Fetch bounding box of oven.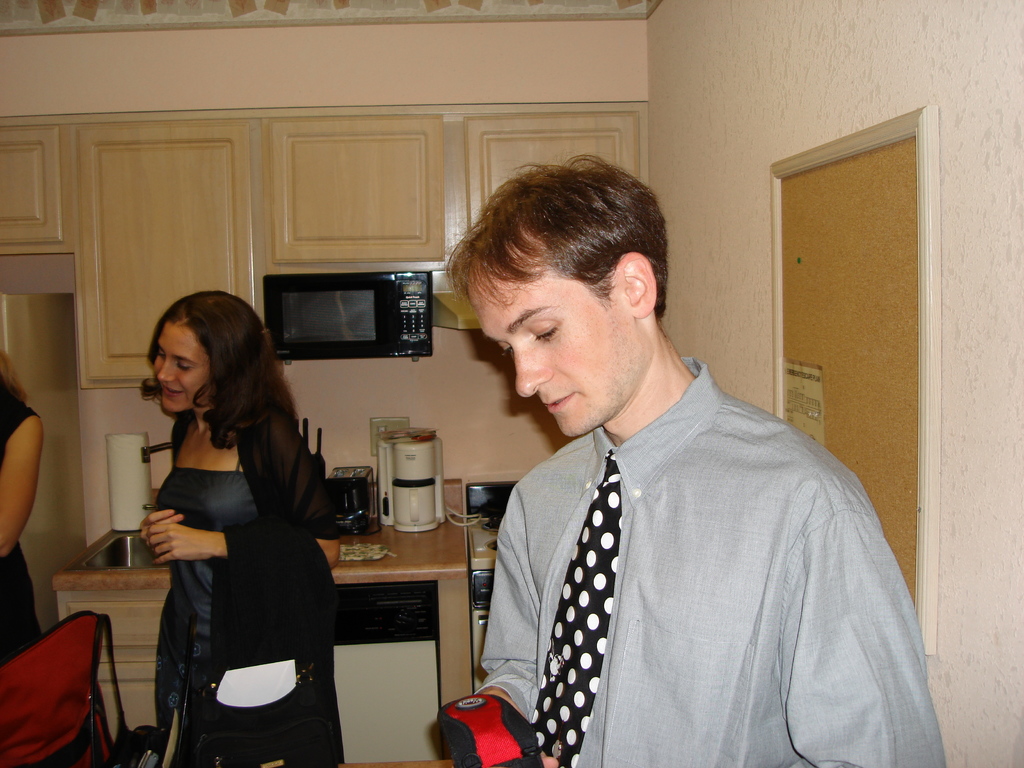
Bbox: <region>266, 268, 433, 367</region>.
